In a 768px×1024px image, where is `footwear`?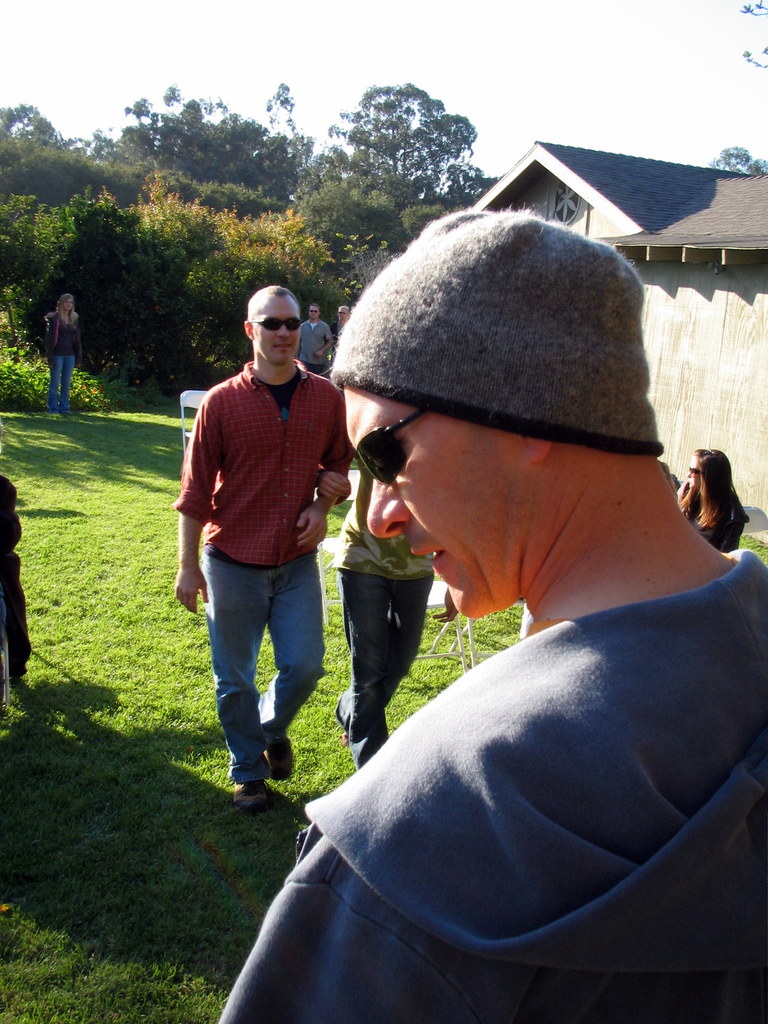
262 732 303 788.
